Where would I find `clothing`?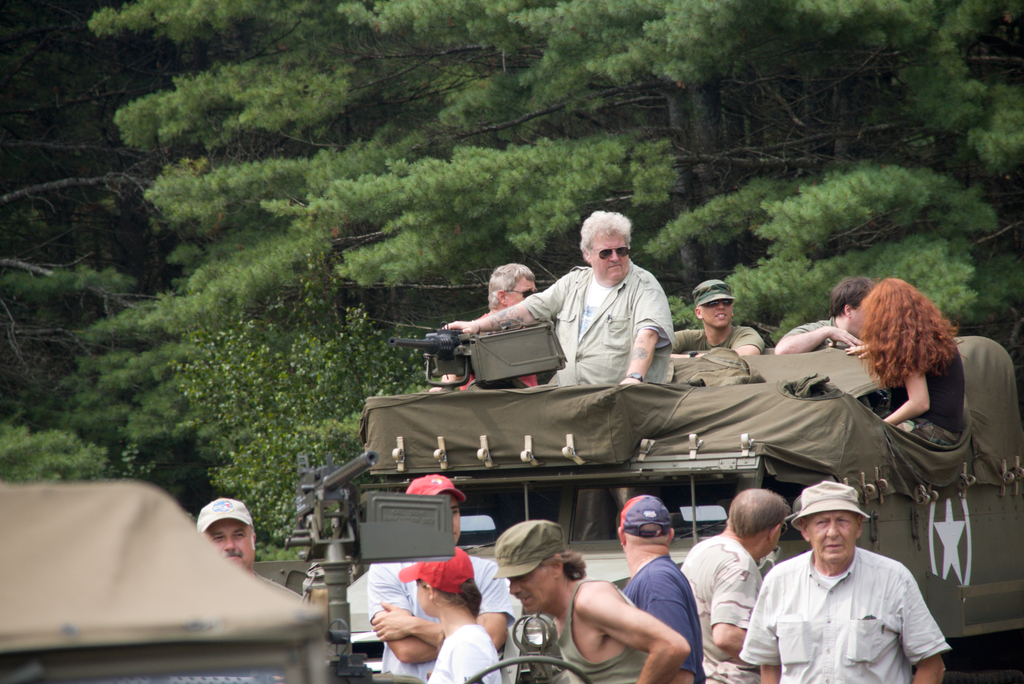
At crop(626, 549, 712, 683).
